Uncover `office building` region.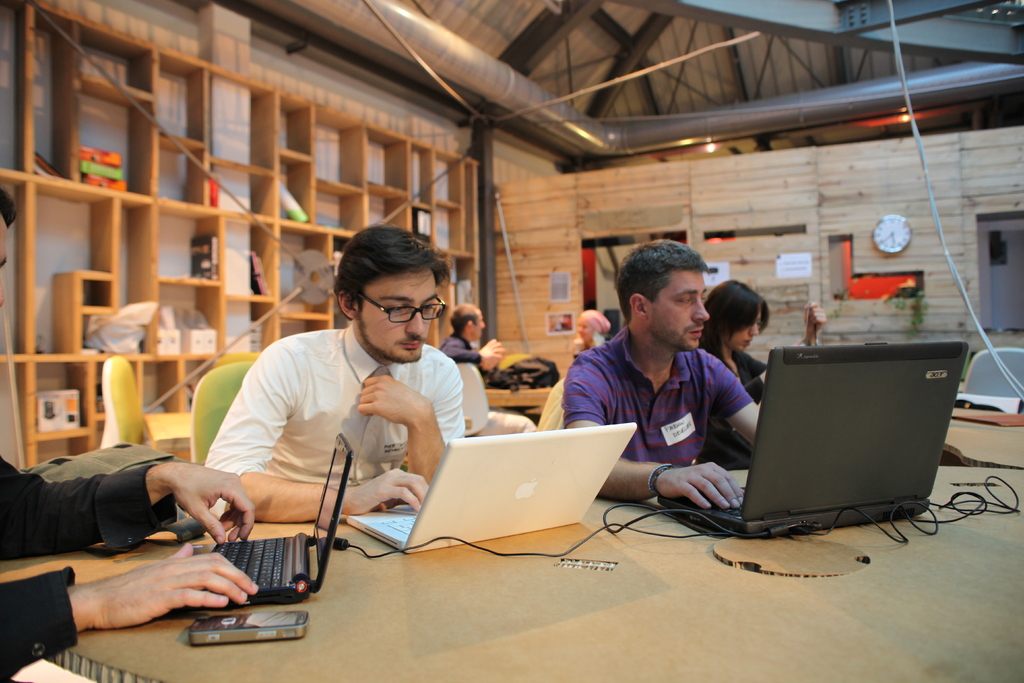
Uncovered: 26,6,955,672.
